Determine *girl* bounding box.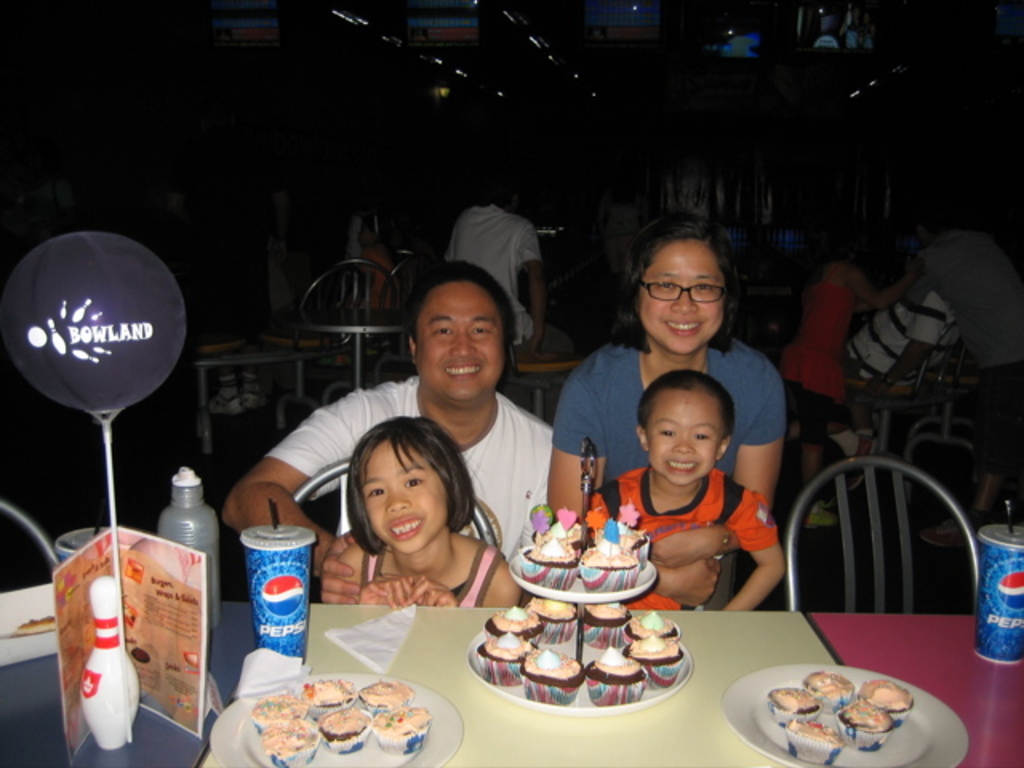
Determined: [330, 421, 525, 611].
